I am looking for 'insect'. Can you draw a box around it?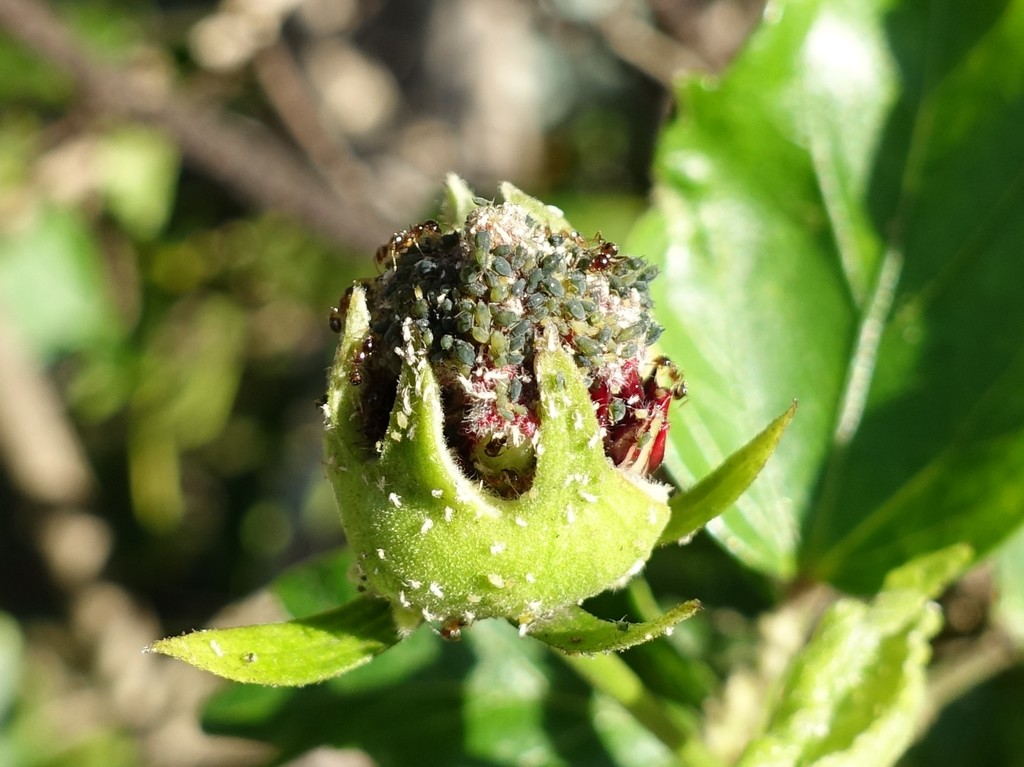
Sure, the bounding box is detection(490, 542, 507, 558).
